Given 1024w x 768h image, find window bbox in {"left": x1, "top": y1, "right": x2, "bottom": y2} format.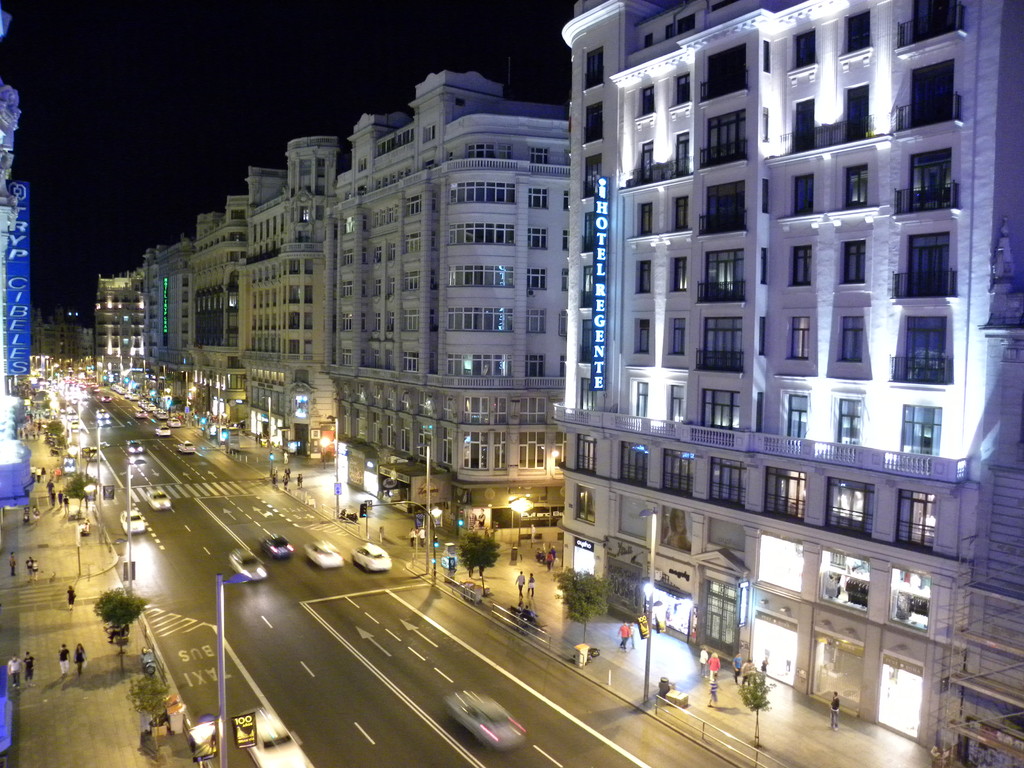
{"left": 340, "top": 313, "right": 352, "bottom": 328}.
